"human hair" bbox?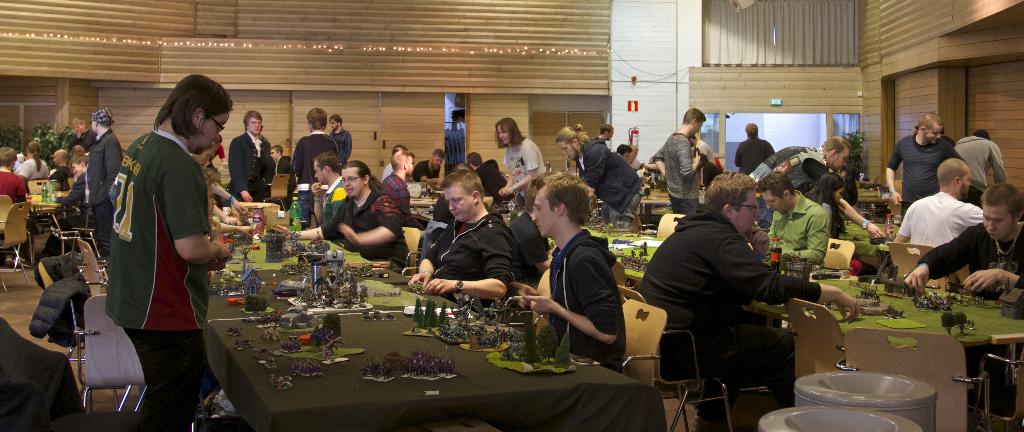
(700,171,753,215)
